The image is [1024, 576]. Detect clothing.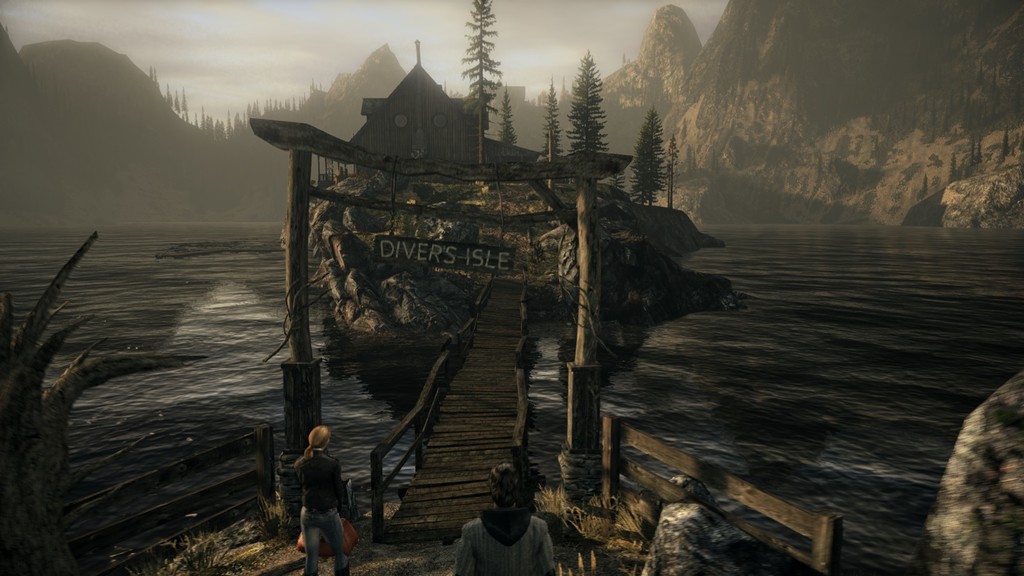
Detection: (x1=291, y1=447, x2=350, y2=575).
